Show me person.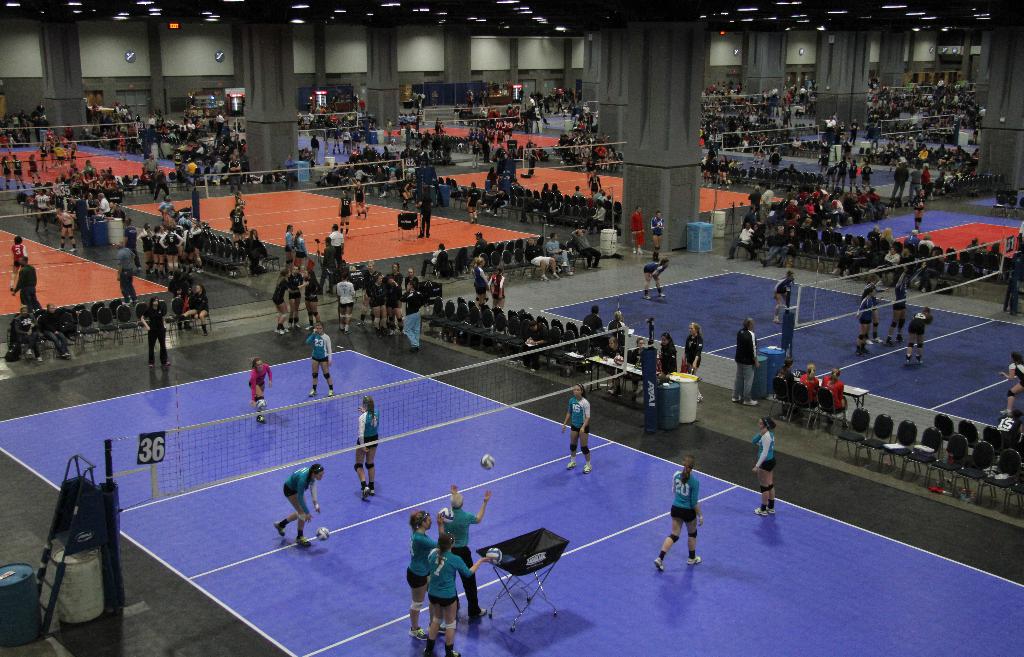
person is here: rect(780, 359, 795, 394).
